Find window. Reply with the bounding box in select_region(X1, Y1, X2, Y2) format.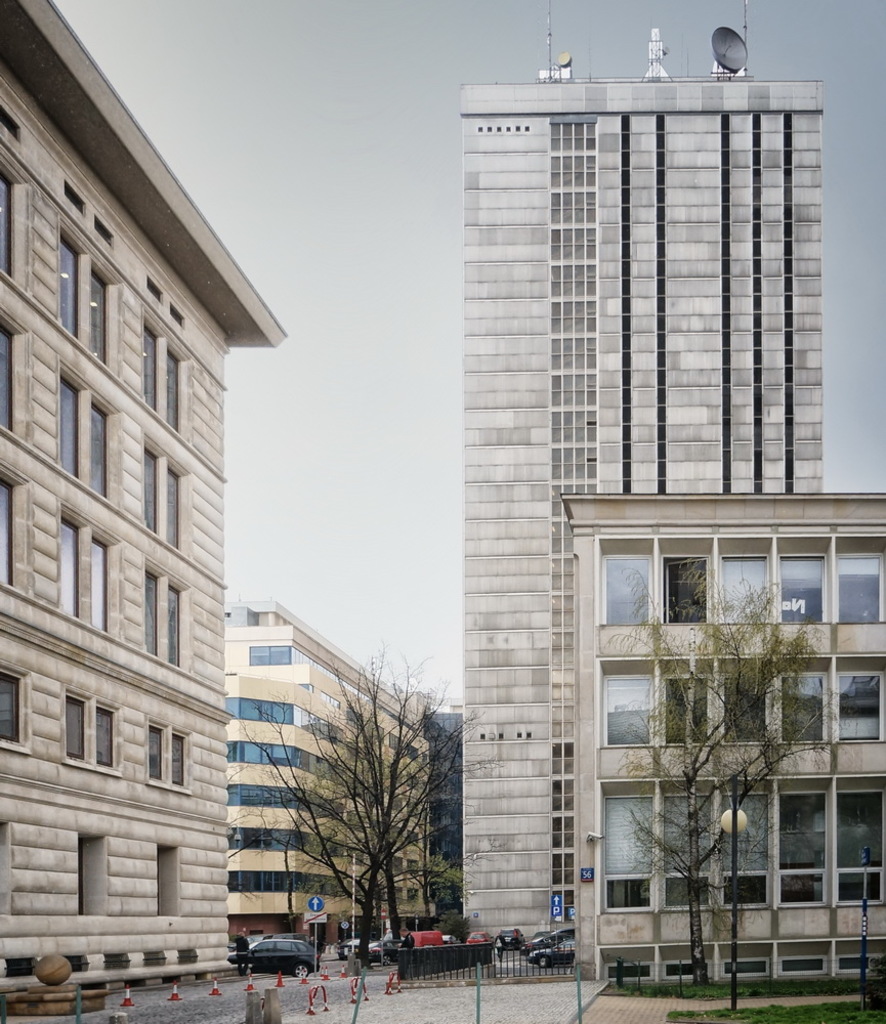
select_region(64, 689, 90, 764).
